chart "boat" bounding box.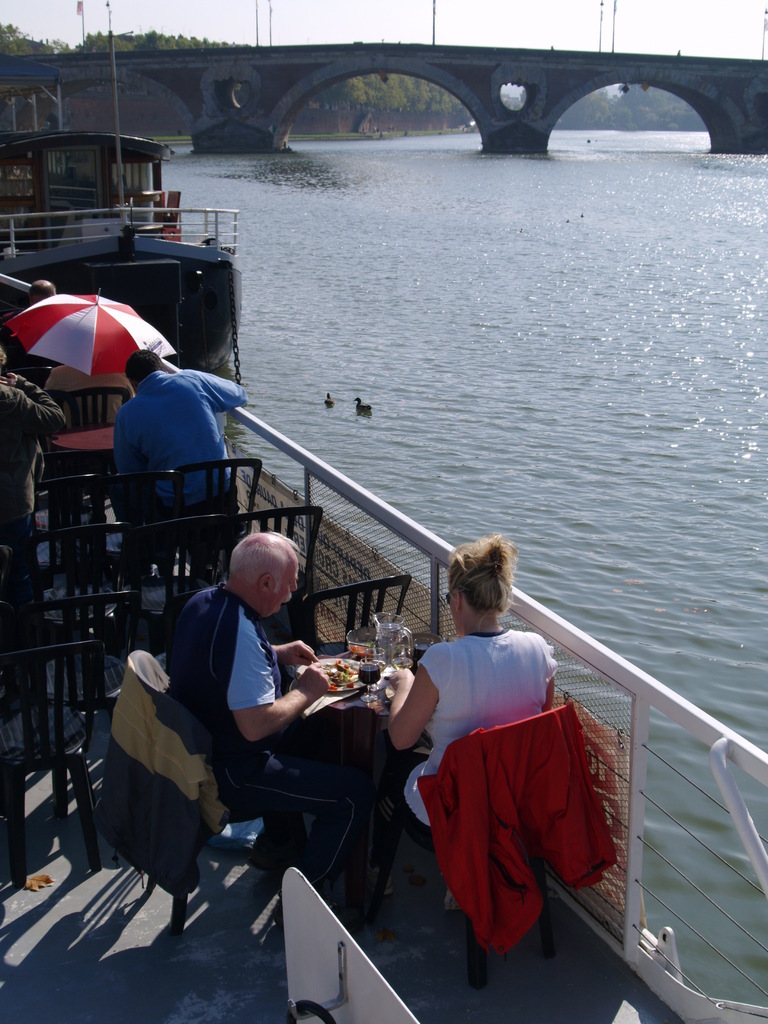
Charted: 0,0,246,373.
